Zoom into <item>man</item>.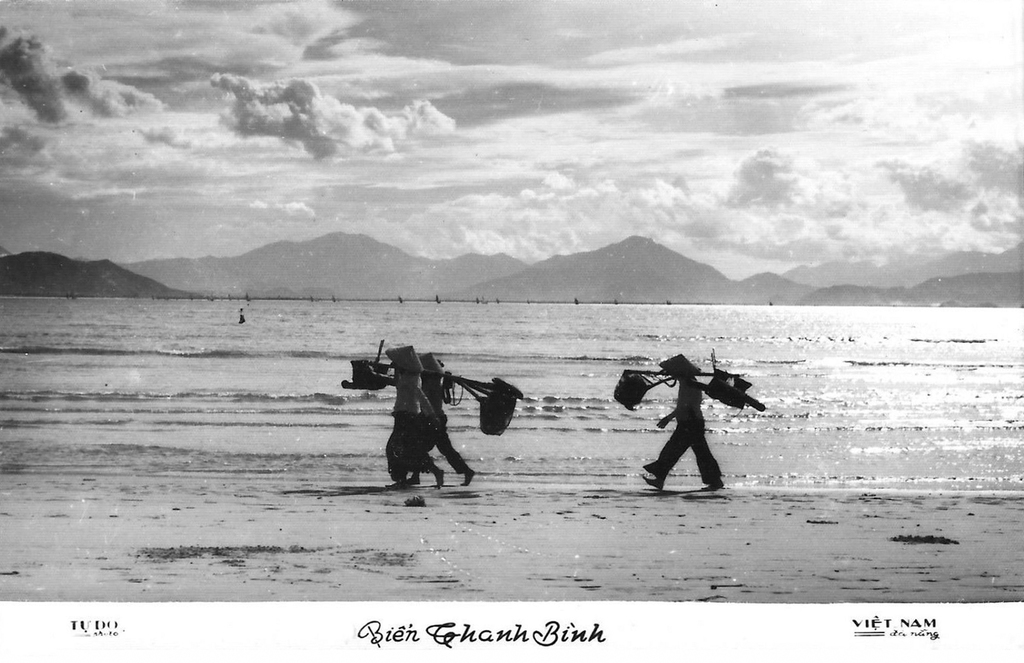
Zoom target: rect(639, 375, 722, 491).
